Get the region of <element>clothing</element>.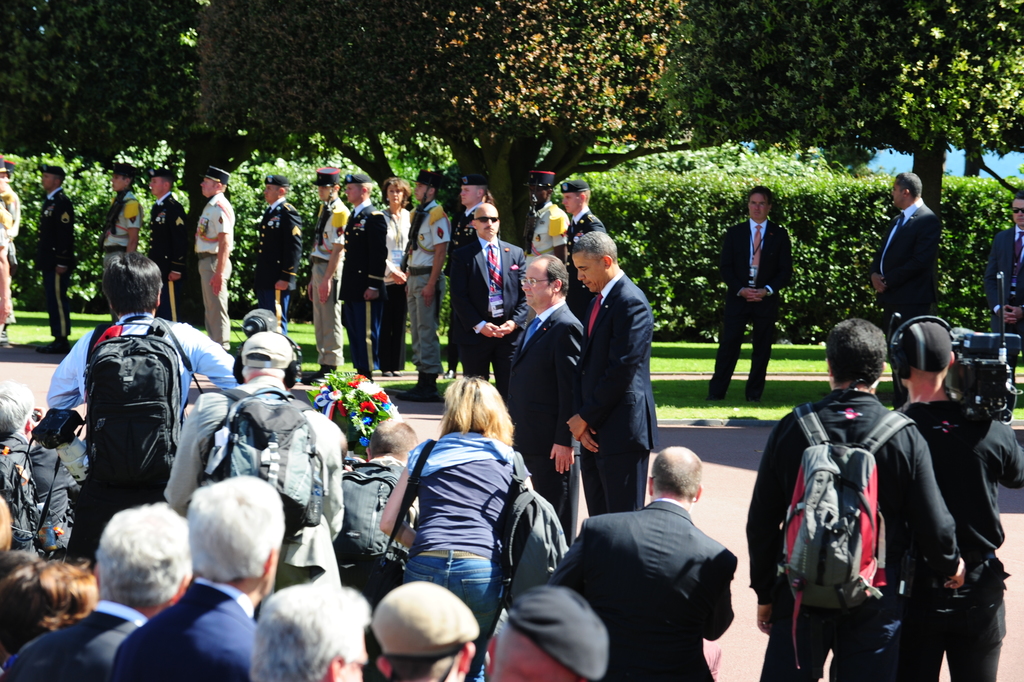
[444,200,483,352].
